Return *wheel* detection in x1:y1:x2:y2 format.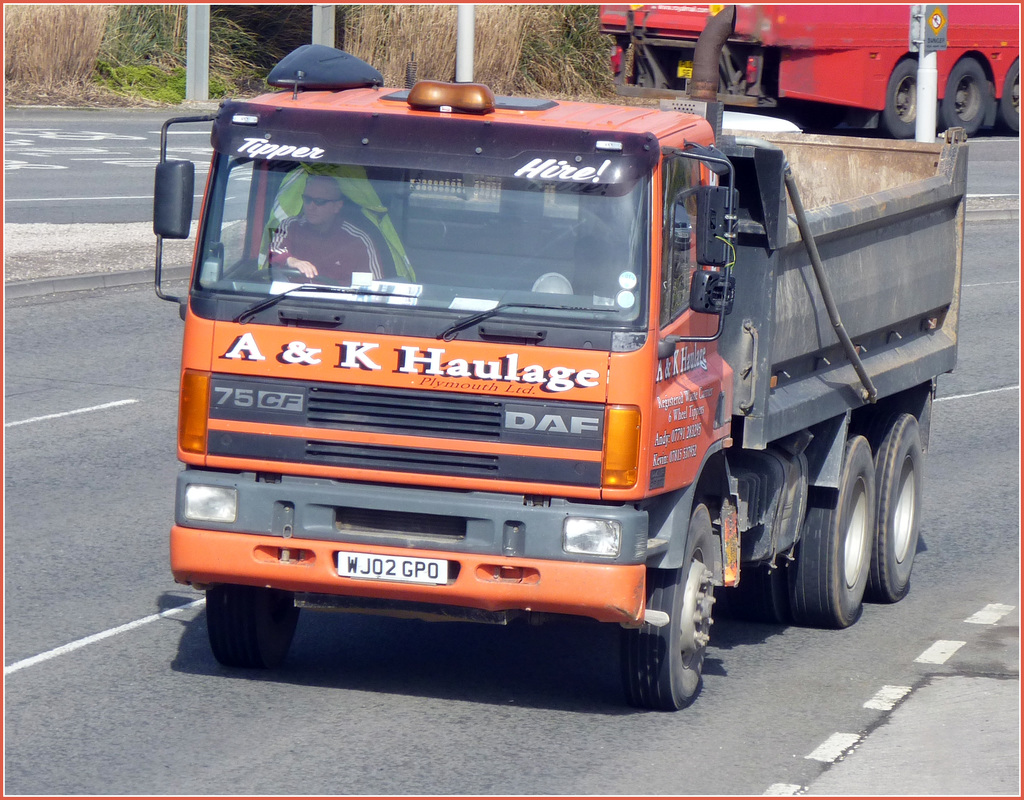
250:264:339:287.
